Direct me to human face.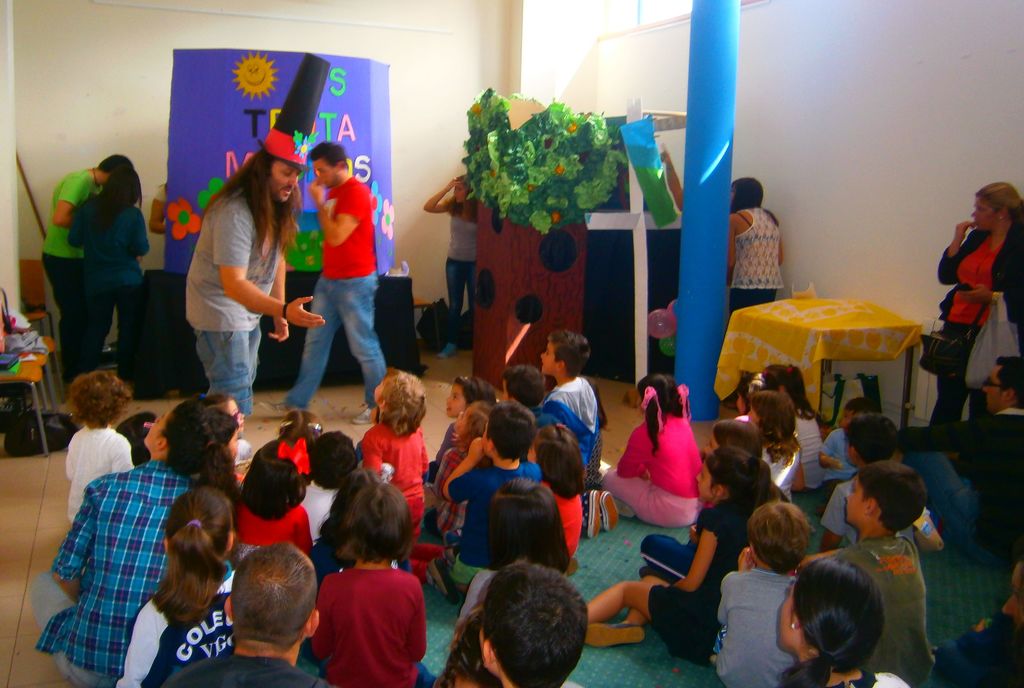
Direction: <box>698,463,708,501</box>.
